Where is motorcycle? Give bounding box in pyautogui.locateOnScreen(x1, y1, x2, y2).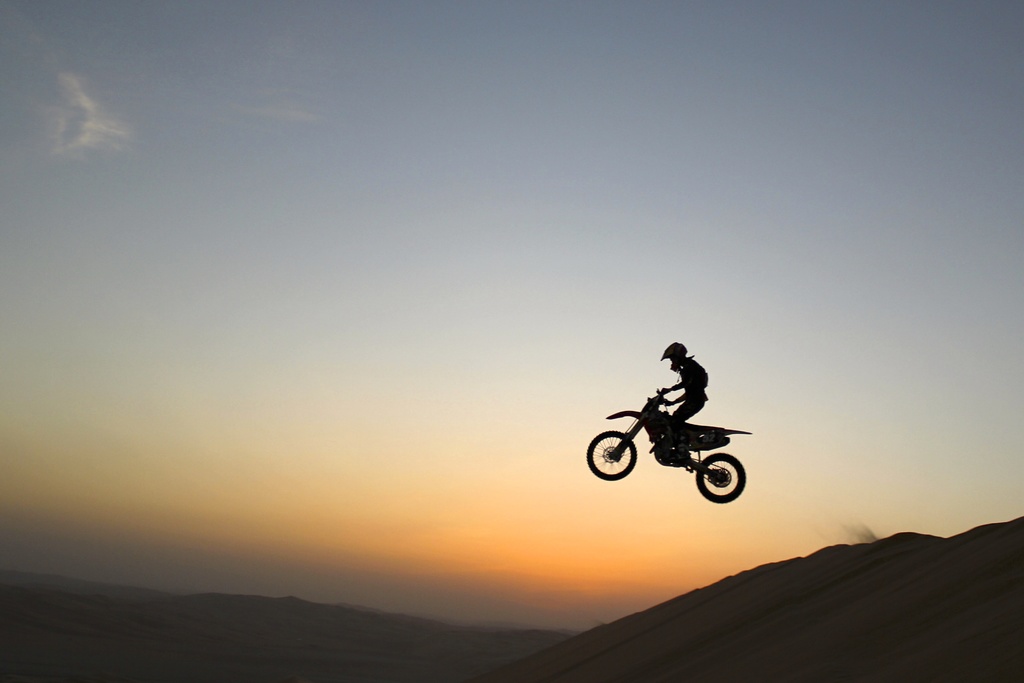
pyautogui.locateOnScreen(589, 370, 761, 505).
